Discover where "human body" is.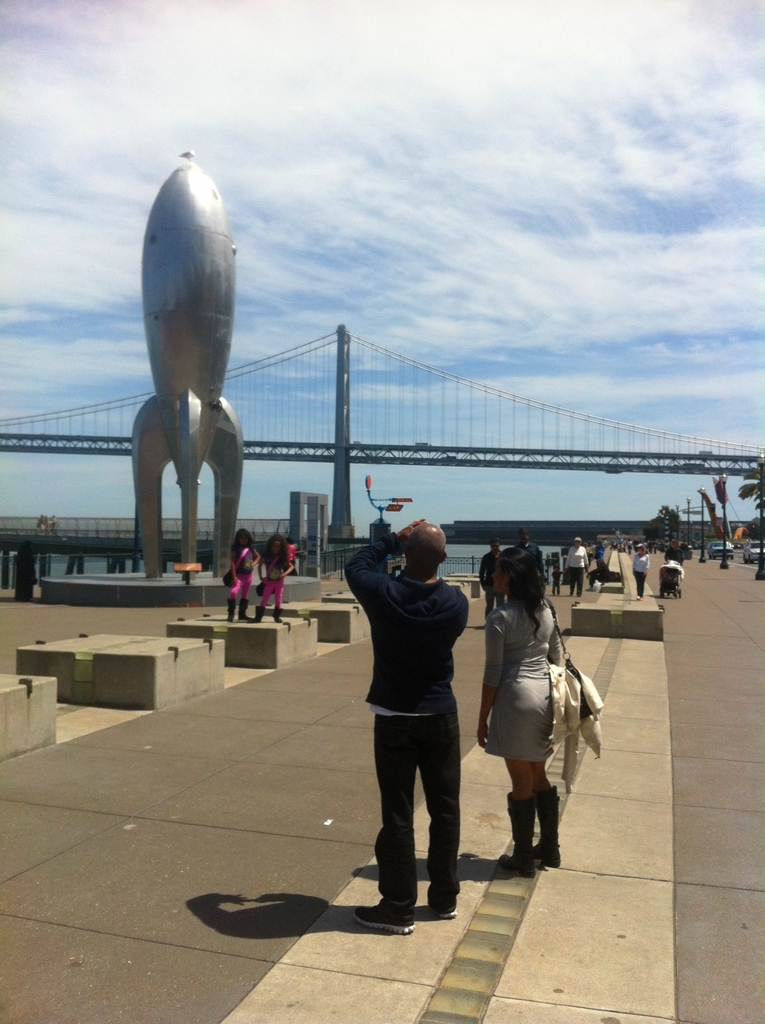
Discovered at x1=257, y1=524, x2=302, y2=615.
